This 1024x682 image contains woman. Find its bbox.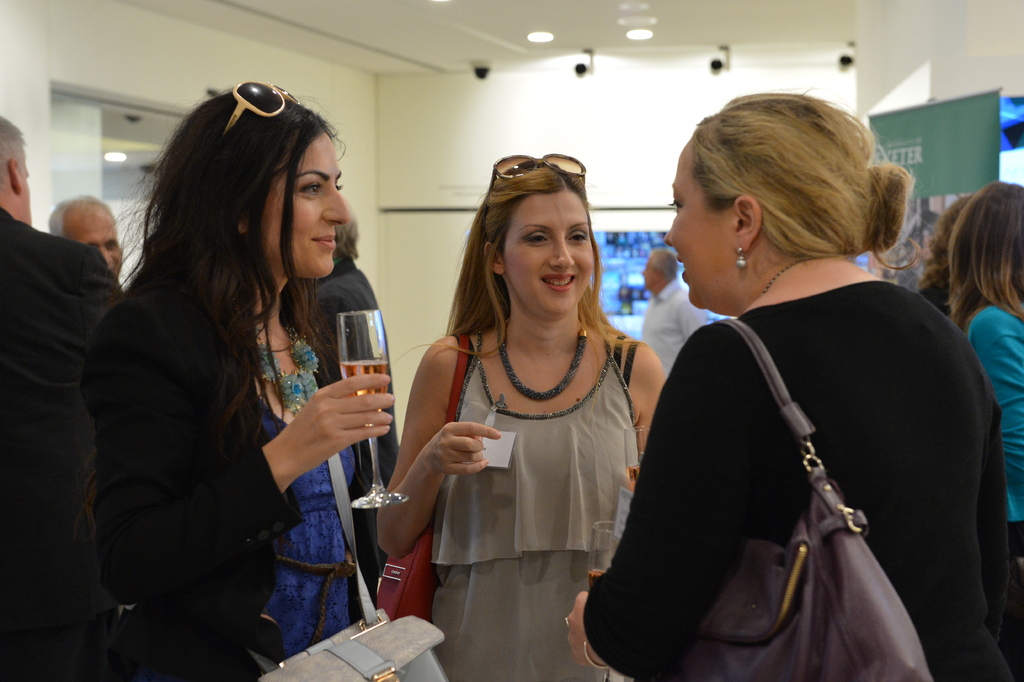
pyautogui.locateOnScreen(924, 196, 970, 322).
